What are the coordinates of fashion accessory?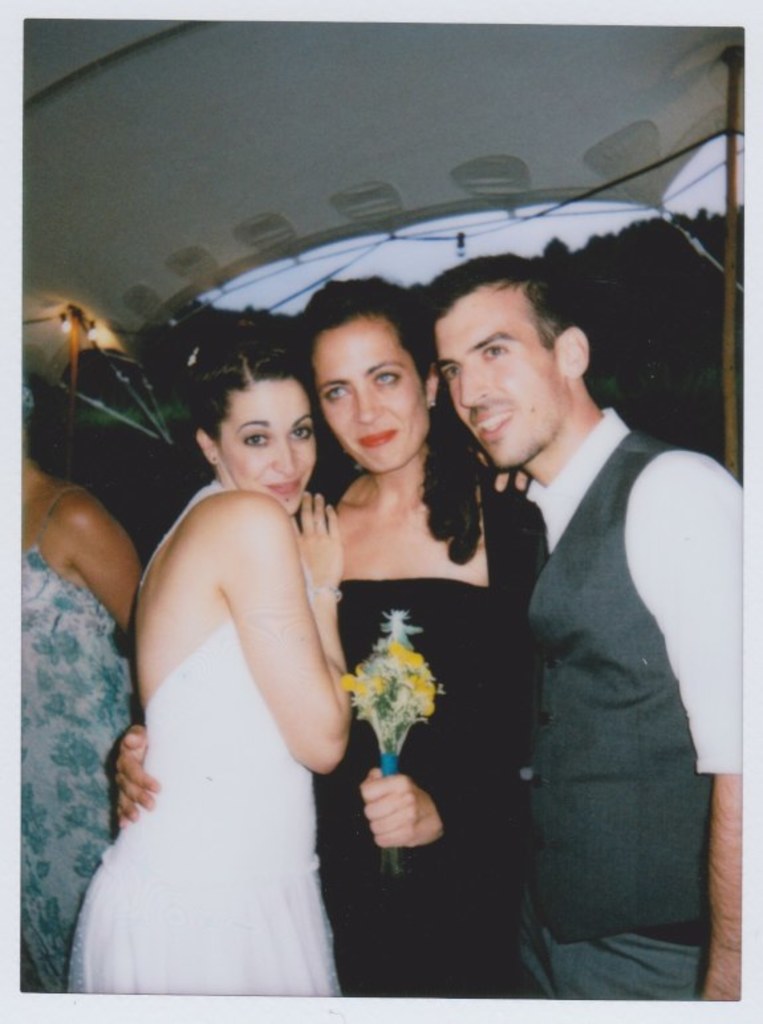
select_region(427, 405, 434, 411).
